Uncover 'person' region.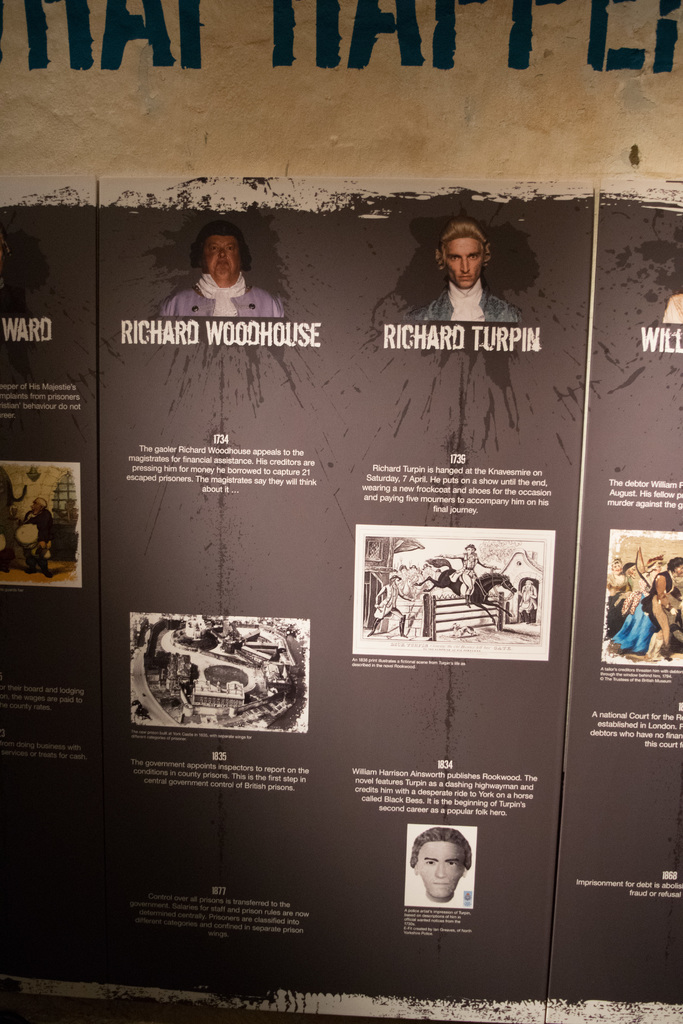
Uncovered: detection(410, 220, 518, 321).
